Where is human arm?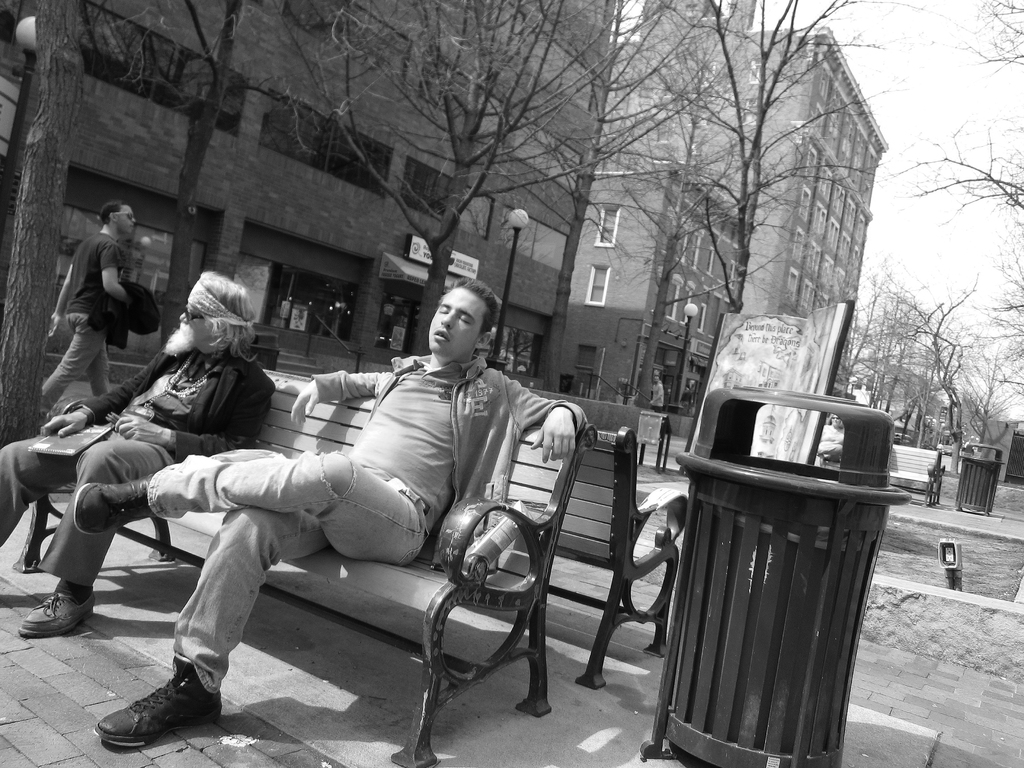
rect(500, 363, 588, 477).
